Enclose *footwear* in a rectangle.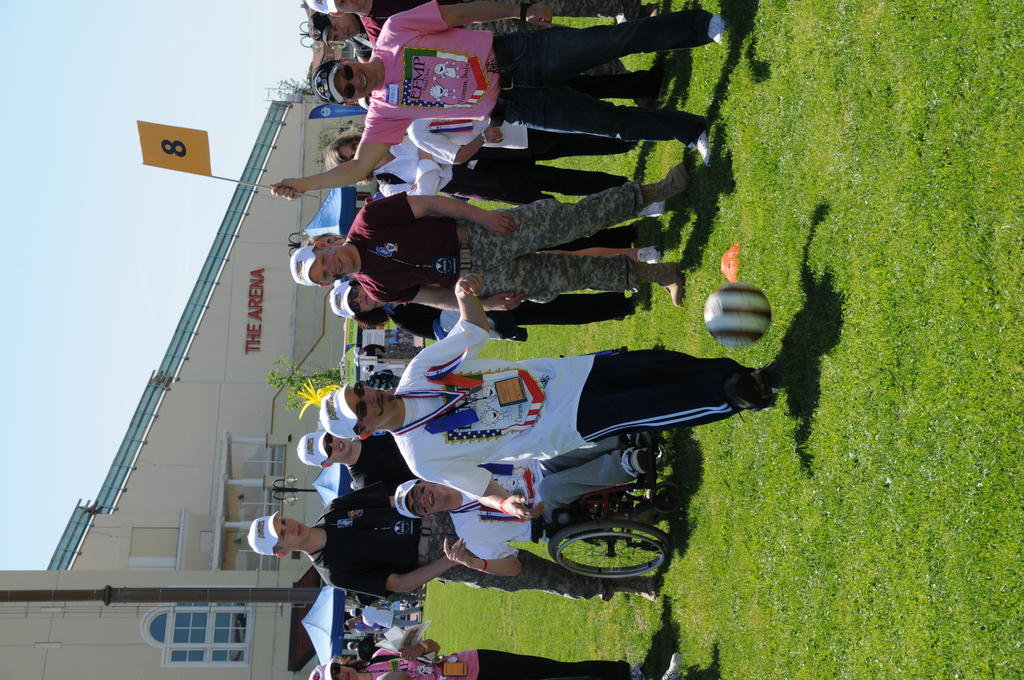
locate(636, 200, 665, 218).
